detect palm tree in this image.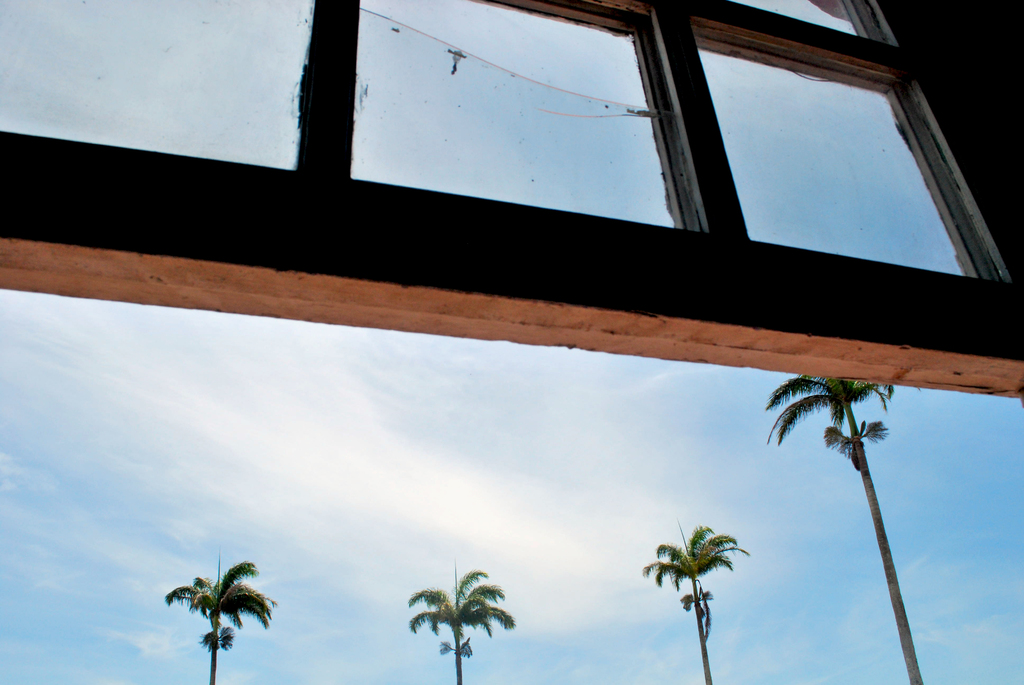
Detection: l=761, t=374, r=925, b=684.
